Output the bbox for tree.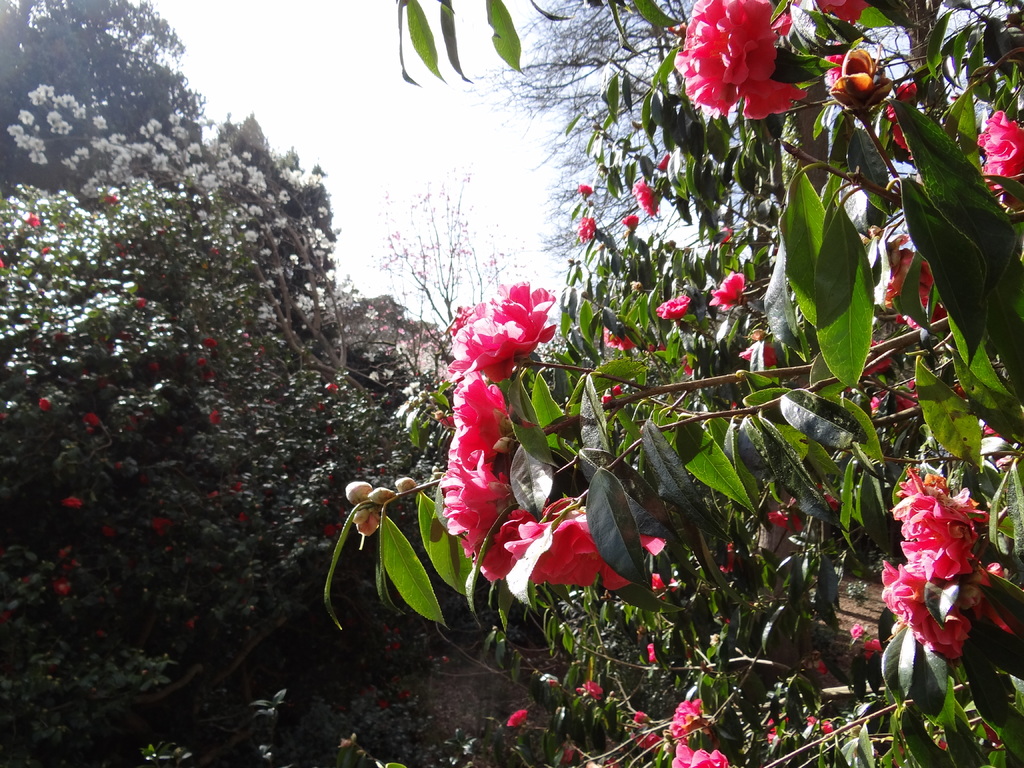
(x1=339, y1=281, x2=461, y2=559).
